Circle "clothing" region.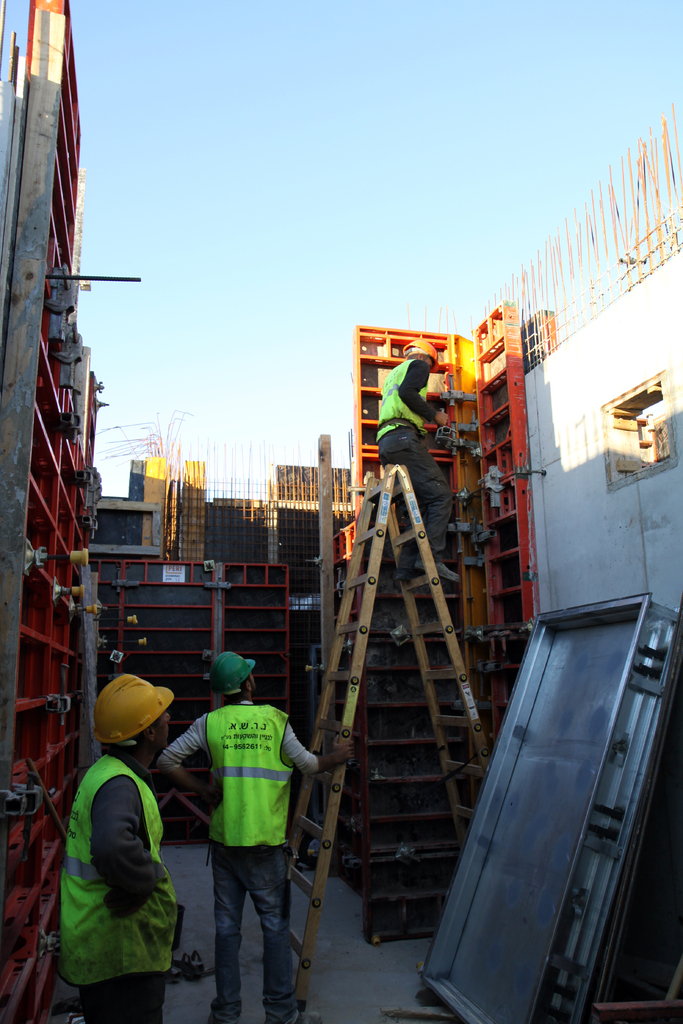
Region: bbox(377, 355, 452, 573).
